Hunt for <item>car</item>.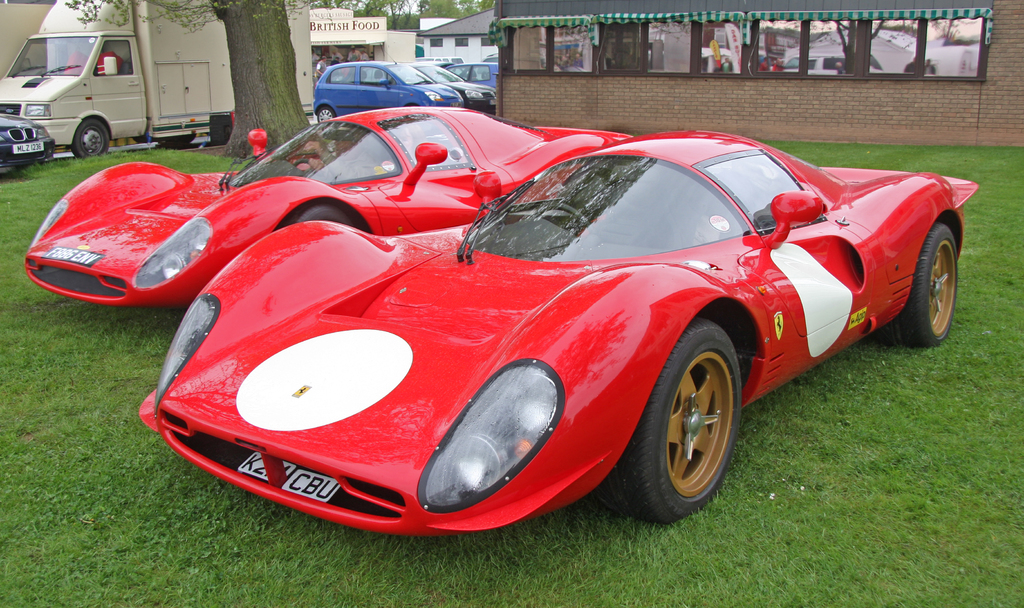
Hunted down at [19, 108, 630, 309].
